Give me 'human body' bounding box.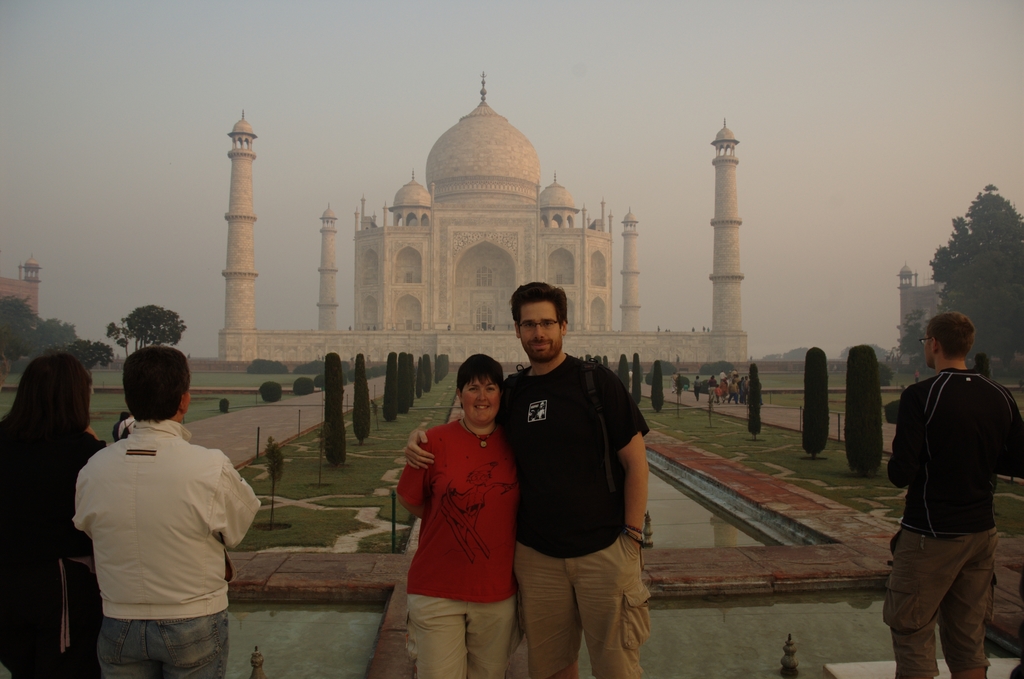
(678,372,690,398).
